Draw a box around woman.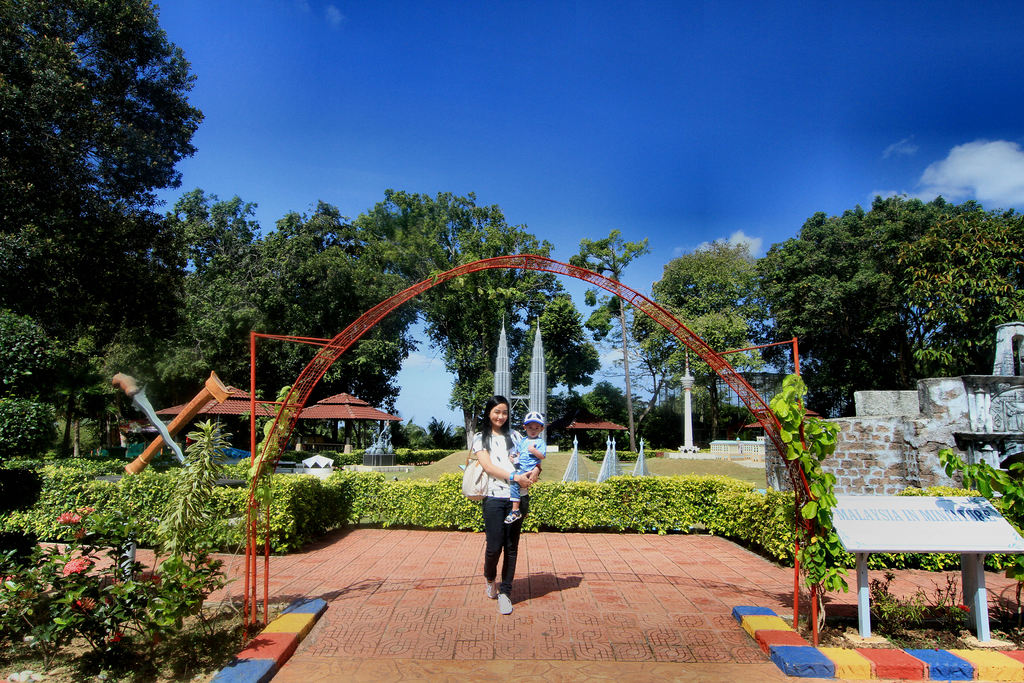
bbox=(474, 403, 551, 616).
